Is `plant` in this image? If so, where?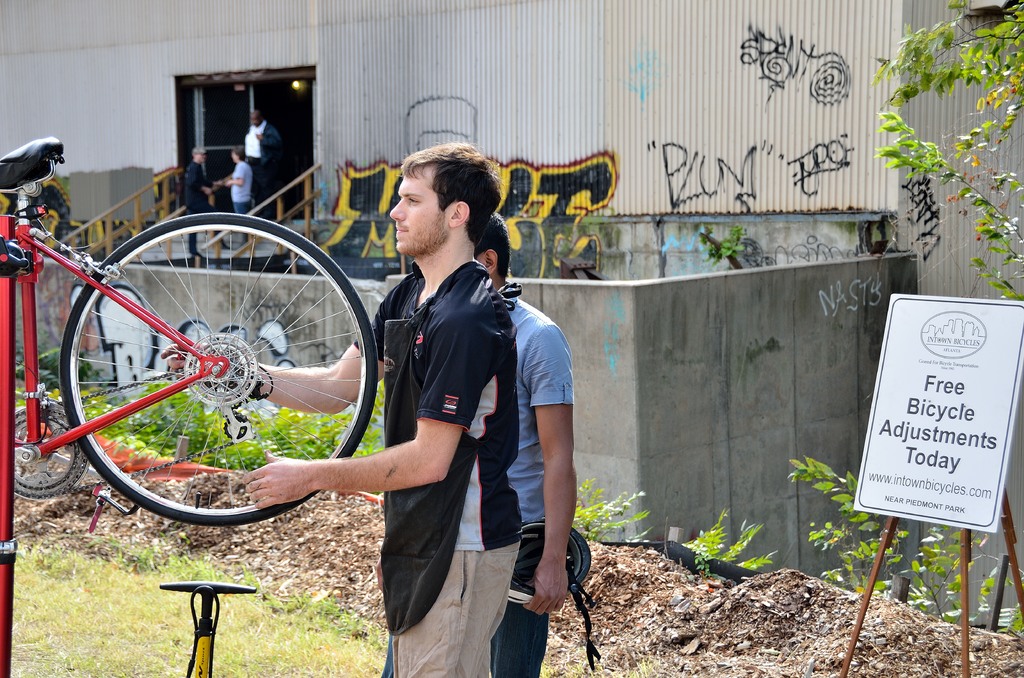
Yes, at 694,223,749,272.
